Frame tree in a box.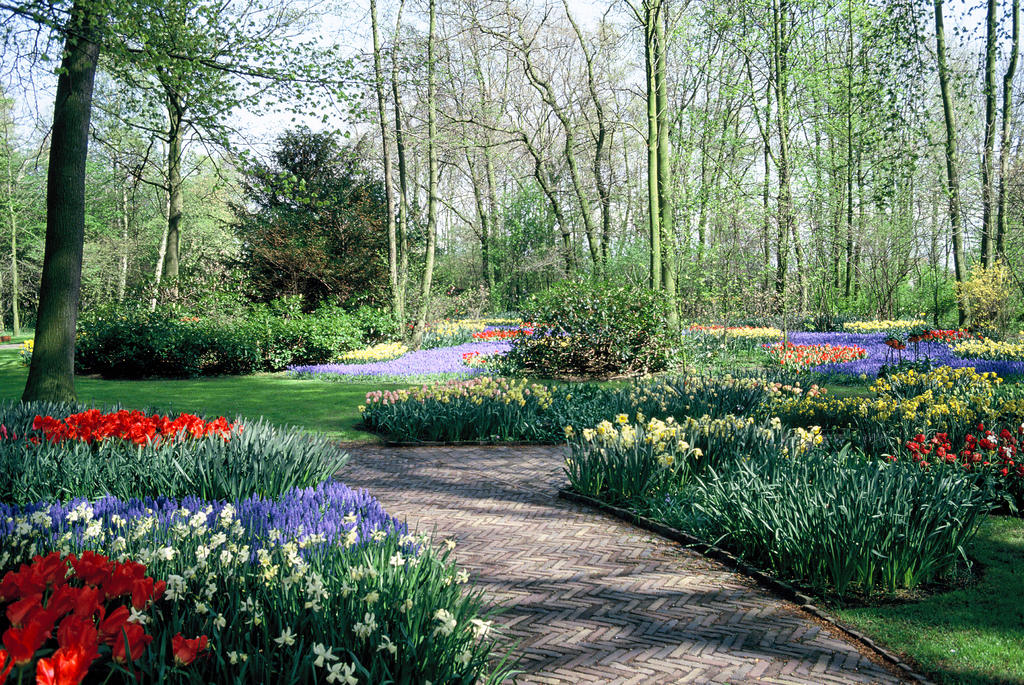
Rect(20, 0, 105, 405).
